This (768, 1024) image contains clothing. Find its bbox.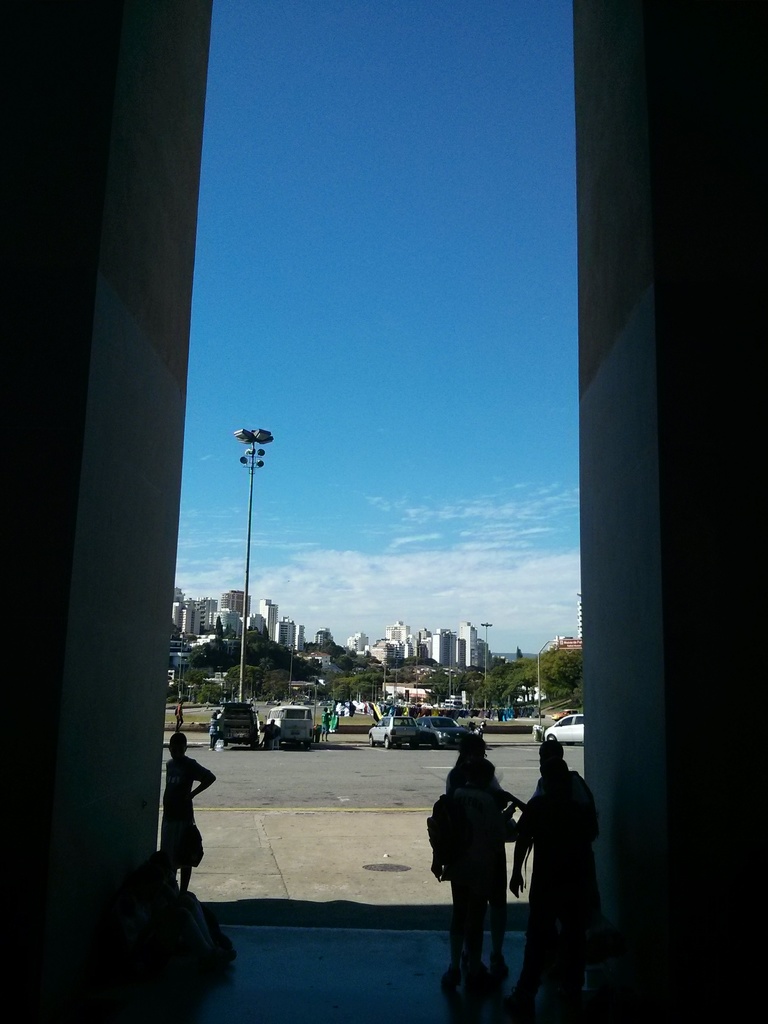
509,757,596,982.
